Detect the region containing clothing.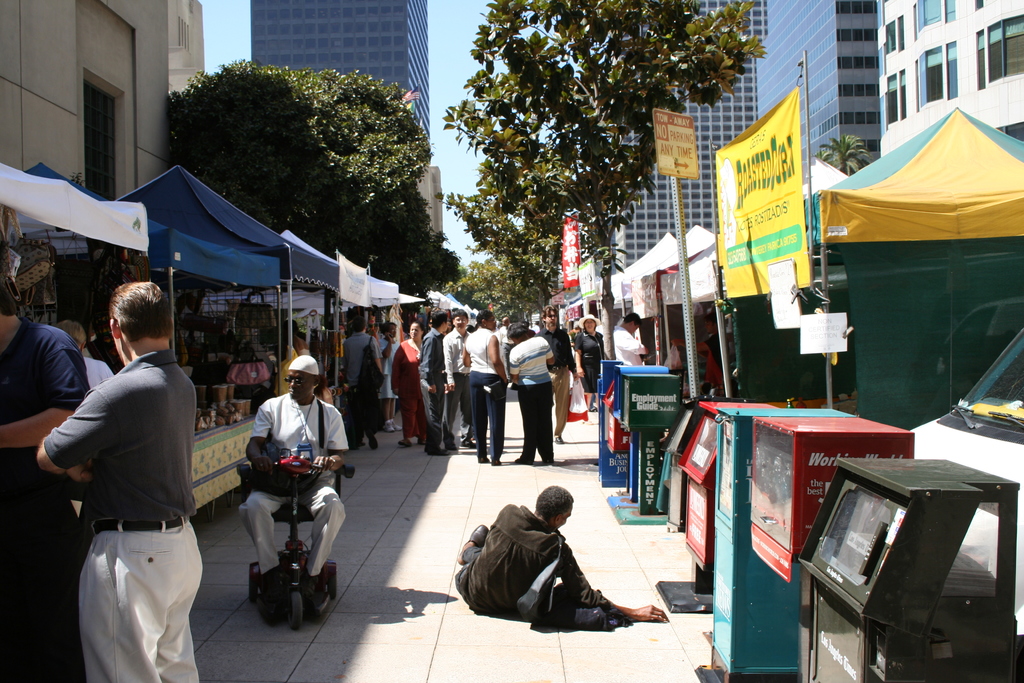
235:391:348:578.
